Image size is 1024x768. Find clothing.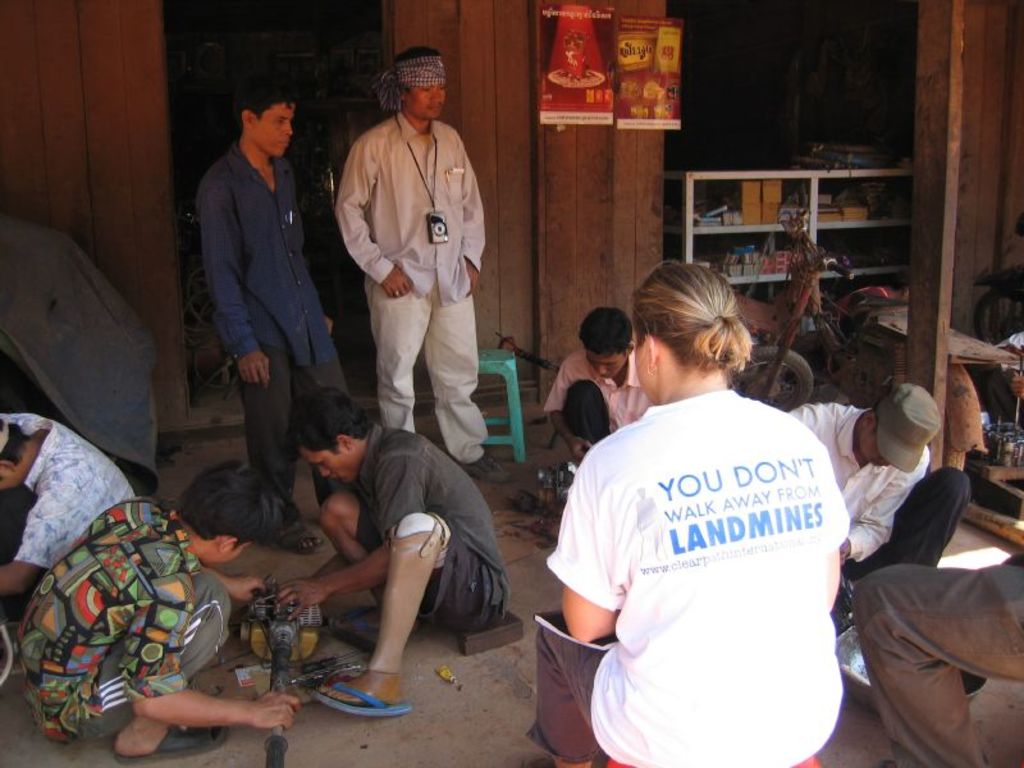
left=0, top=408, right=141, bottom=570.
